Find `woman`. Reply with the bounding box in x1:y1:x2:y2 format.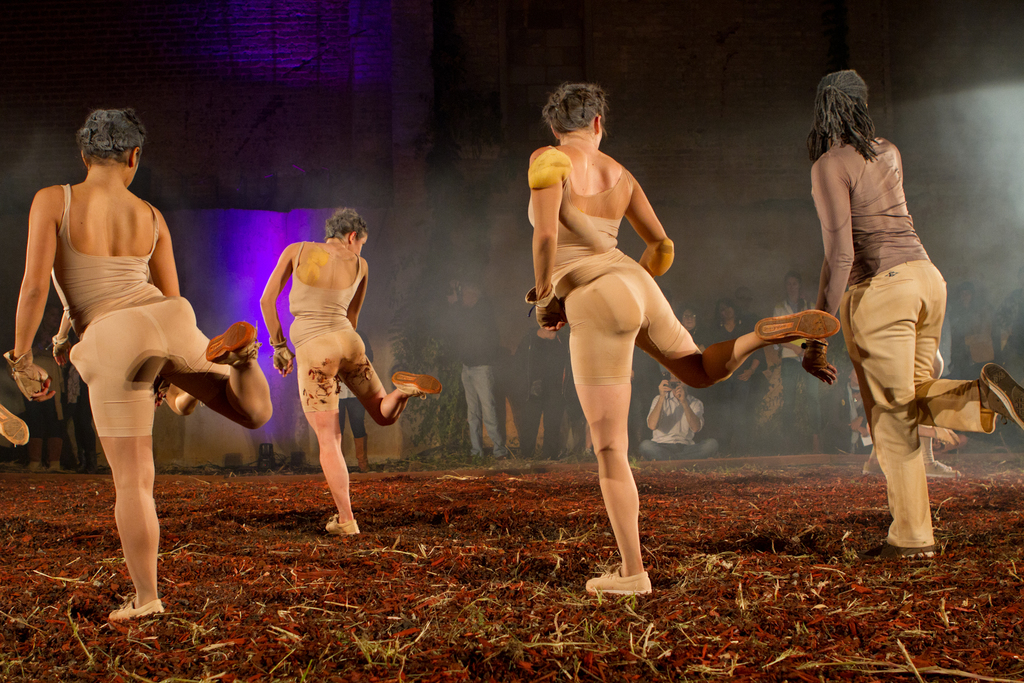
513:78:837:595.
